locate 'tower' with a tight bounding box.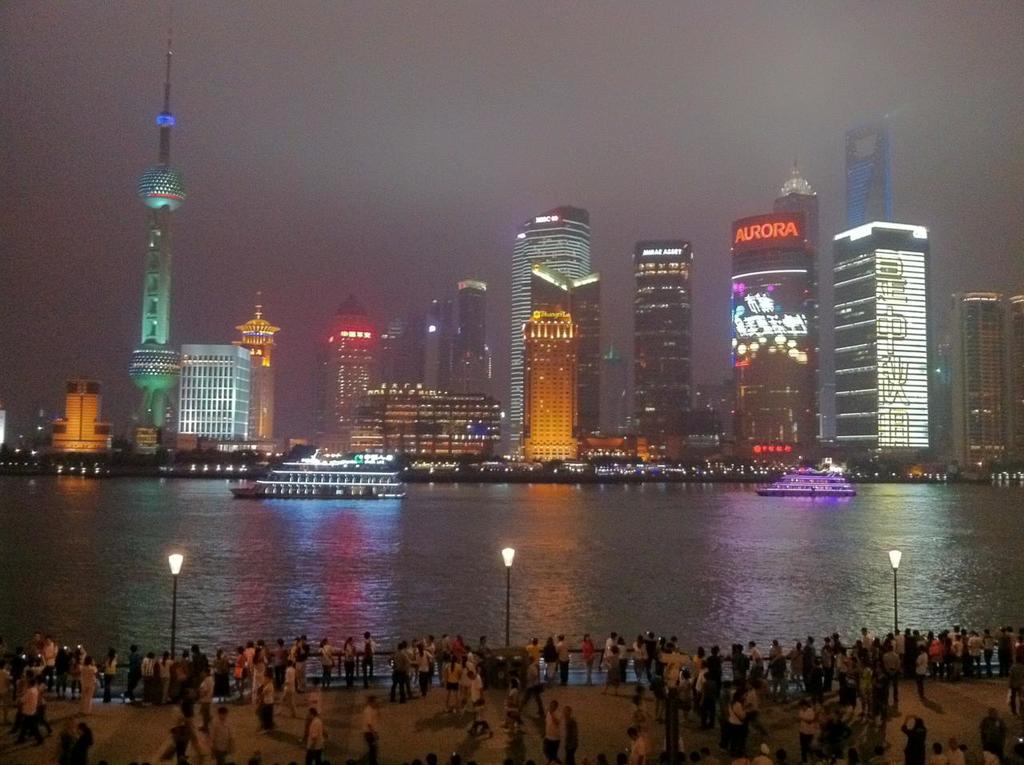
(left=226, top=306, right=272, bottom=439).
